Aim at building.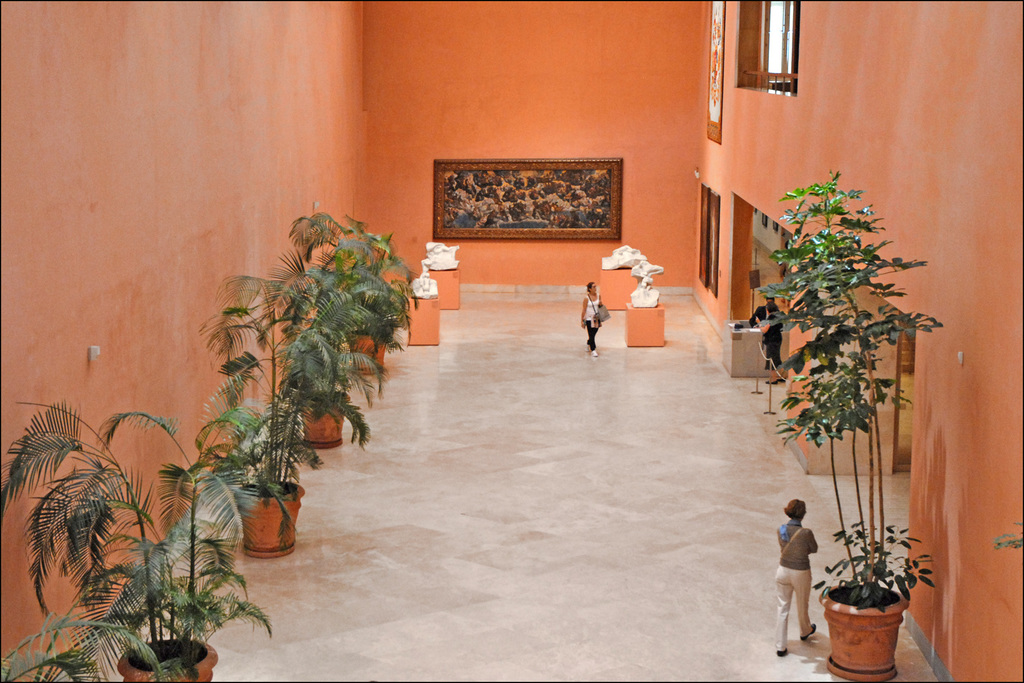
Aimed at Rect(0, 0, 1023, 682).
